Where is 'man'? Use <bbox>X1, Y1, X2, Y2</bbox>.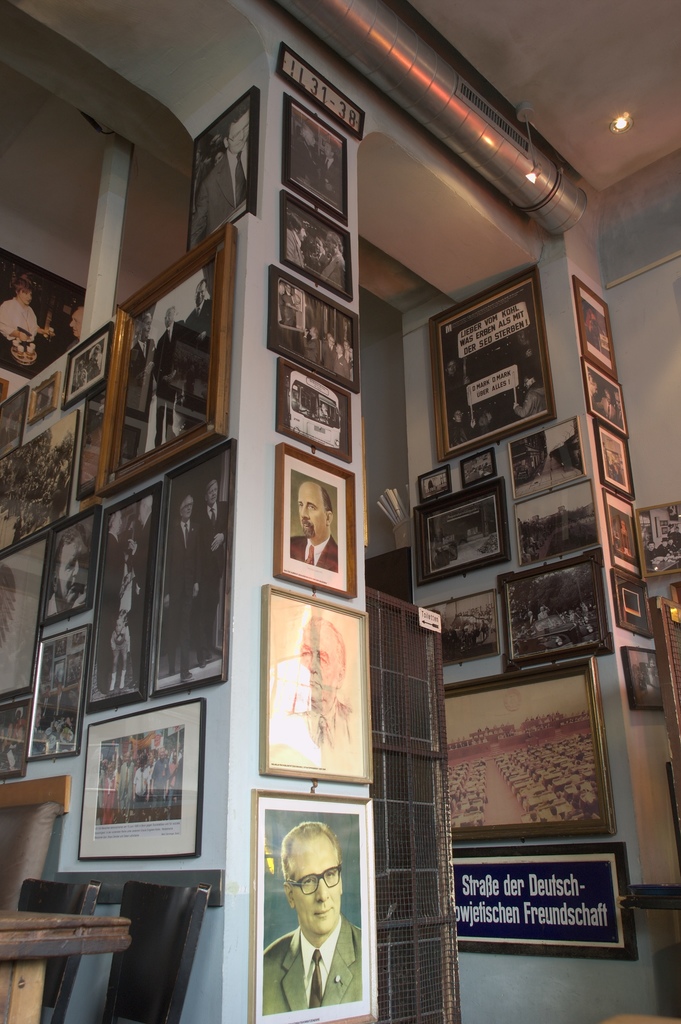
<bbox>168, 499, 201, 672</bbox>.
